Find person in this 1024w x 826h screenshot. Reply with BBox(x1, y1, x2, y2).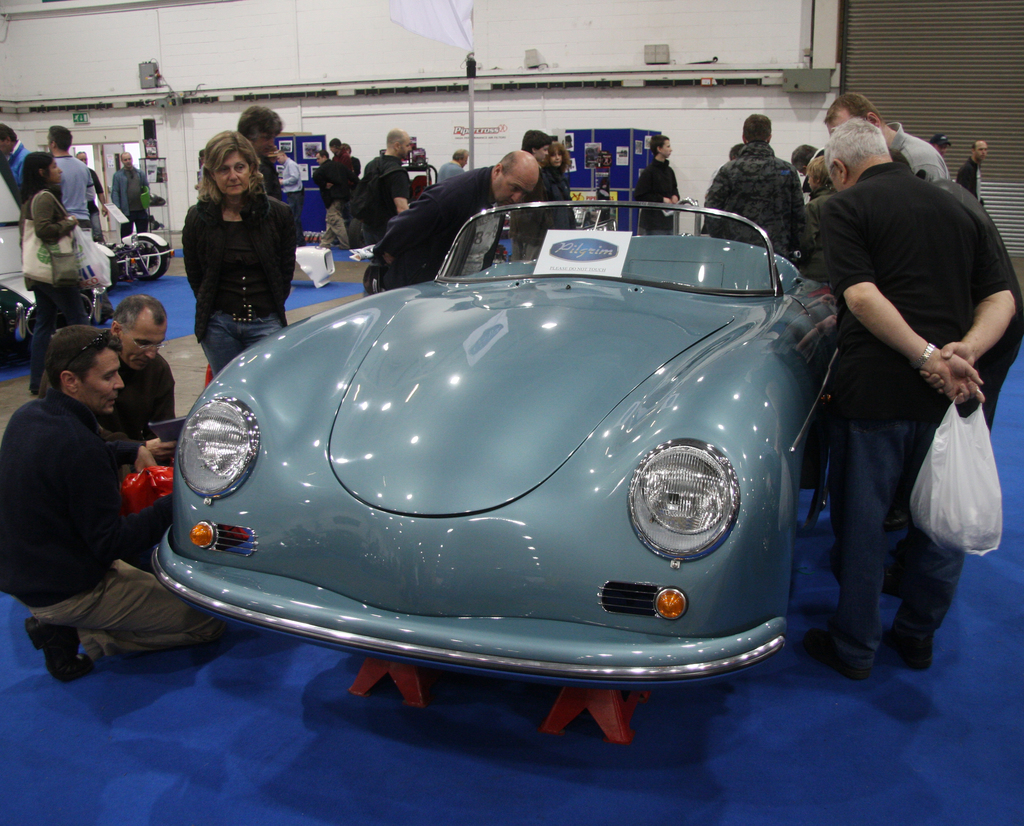
BBox(186, 132, 296, 376).
